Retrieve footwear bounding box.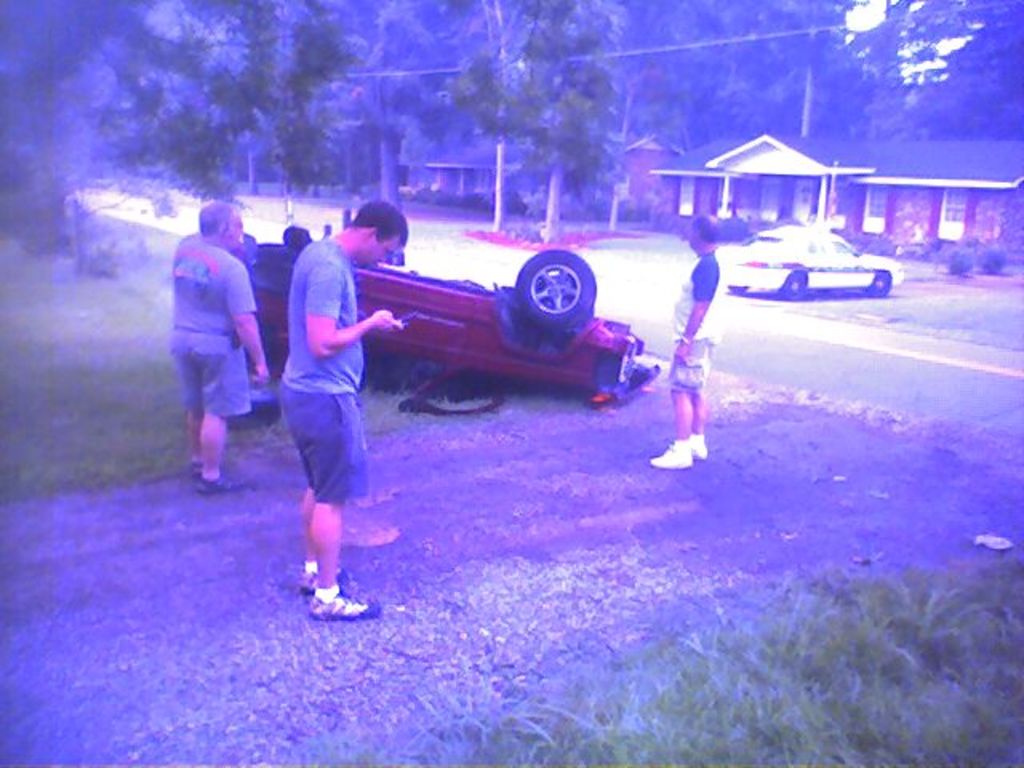
Bounding box: (x1=189, y1=462, x2=203, y2=474).
